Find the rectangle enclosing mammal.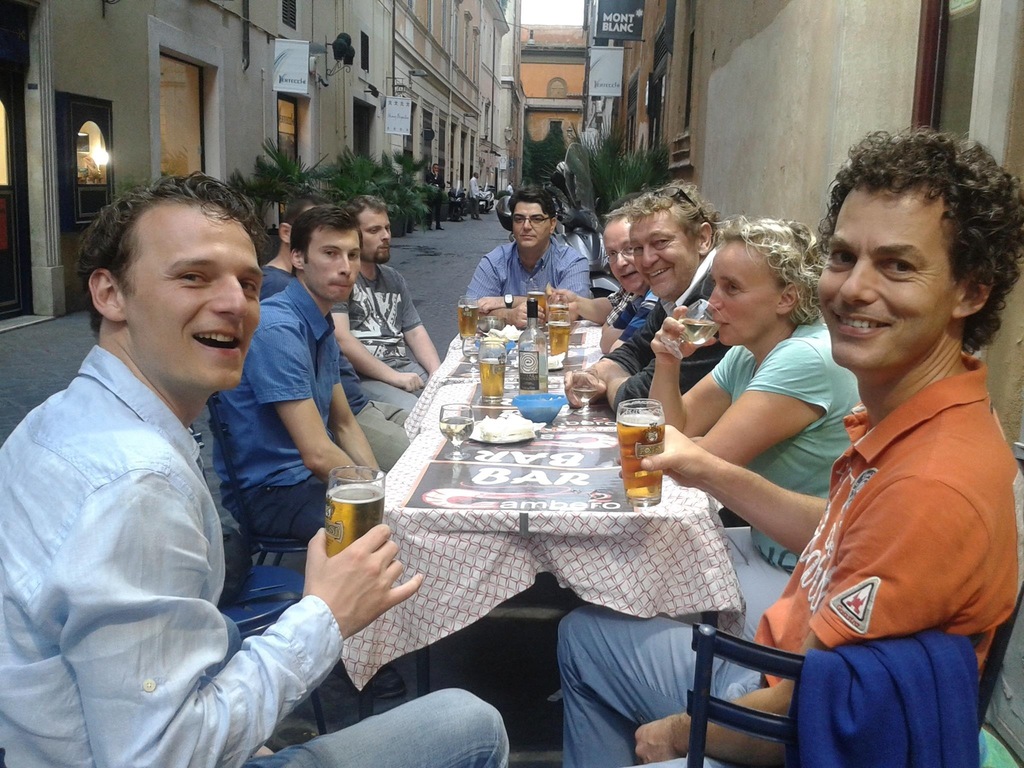
{"x1": 333, "y1": 196, "x2": 441, "y2": 406}.
